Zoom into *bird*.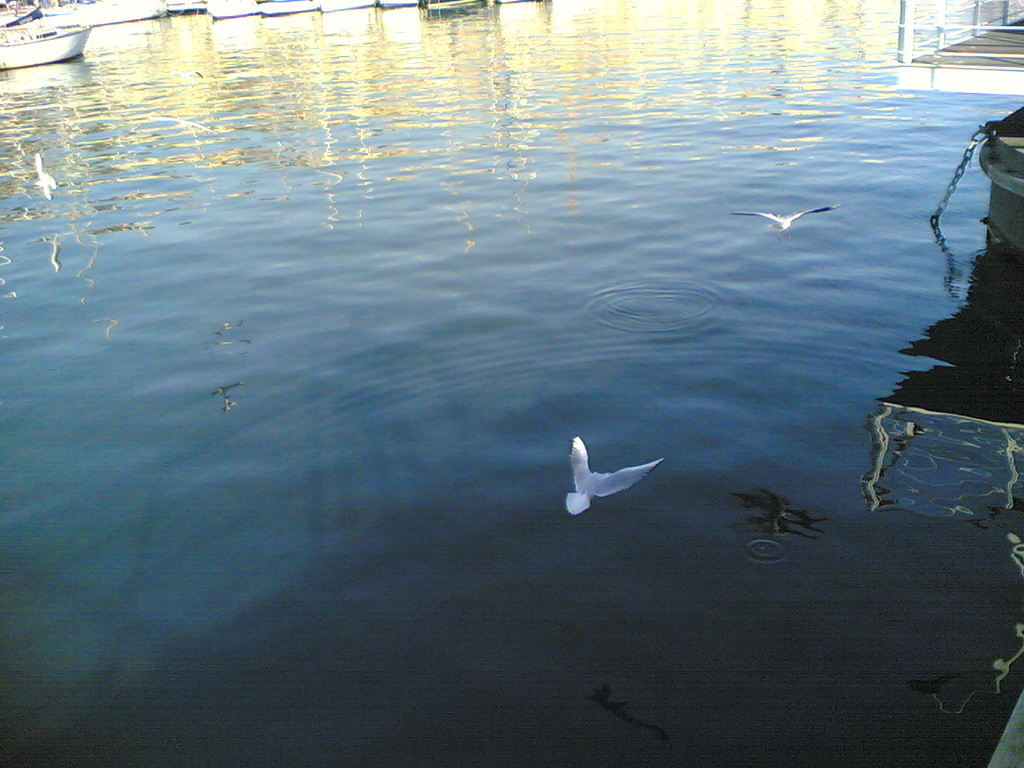
Zoom target: x1=34 y1=149 x2=55 y2=203.
